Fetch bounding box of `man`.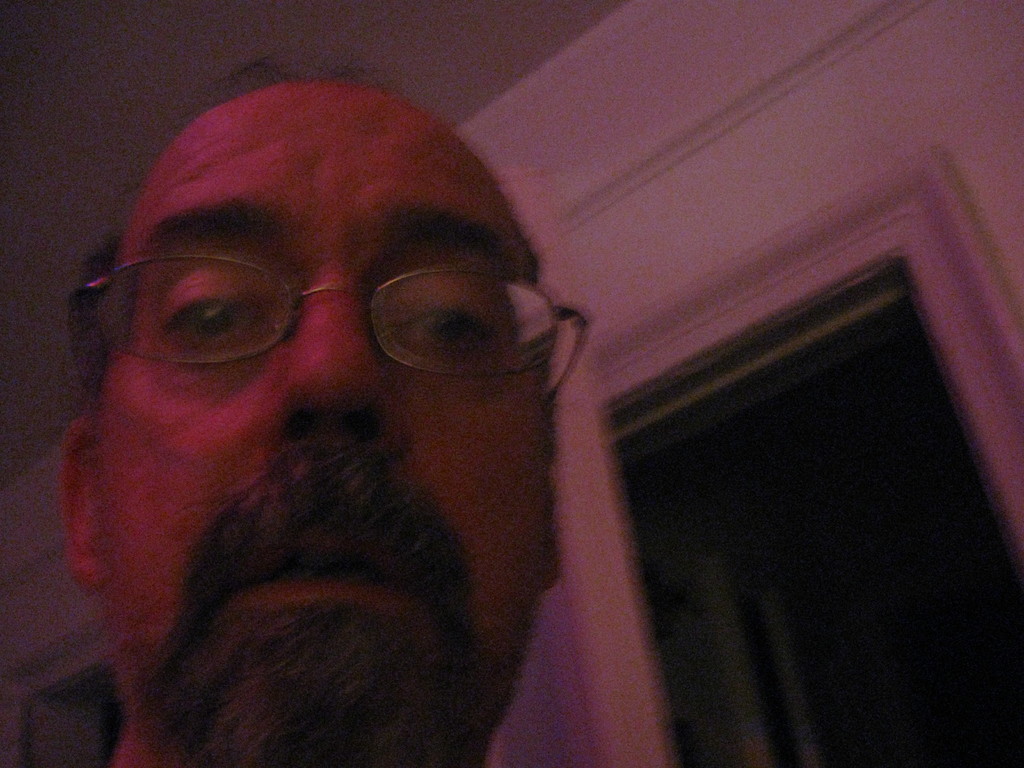
Bbox: (left=35, top=64, right=561, bottom=767).
